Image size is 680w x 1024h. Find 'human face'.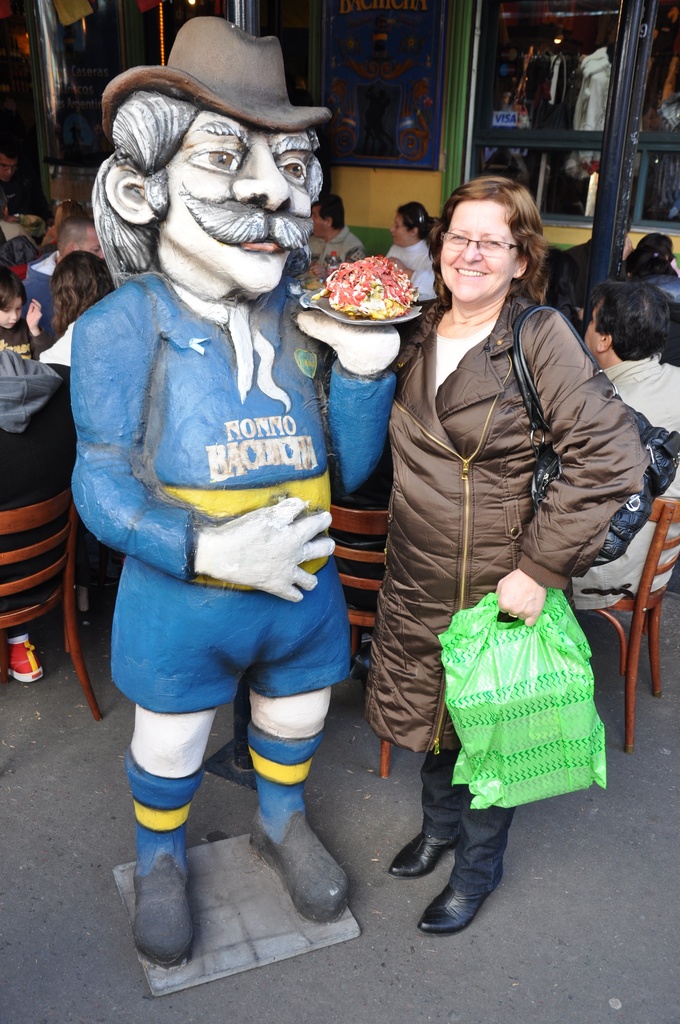
rect(439, 204, 519, 302).
